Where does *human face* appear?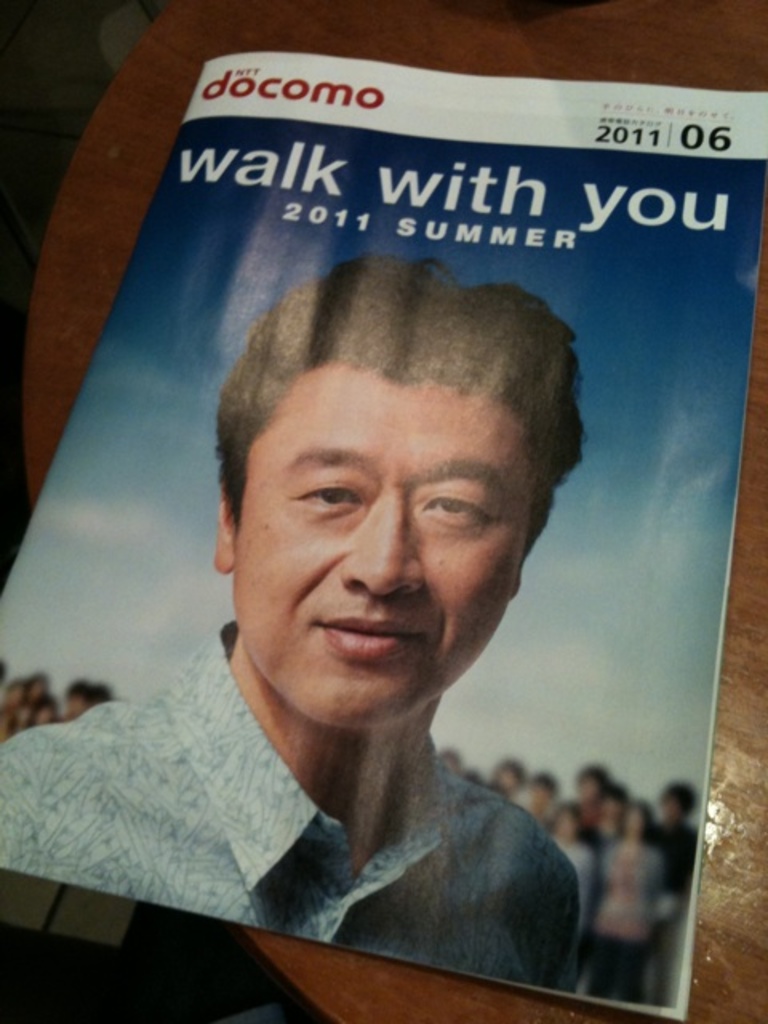
Appears at left=664, top=800, right=680, bottom=824.
